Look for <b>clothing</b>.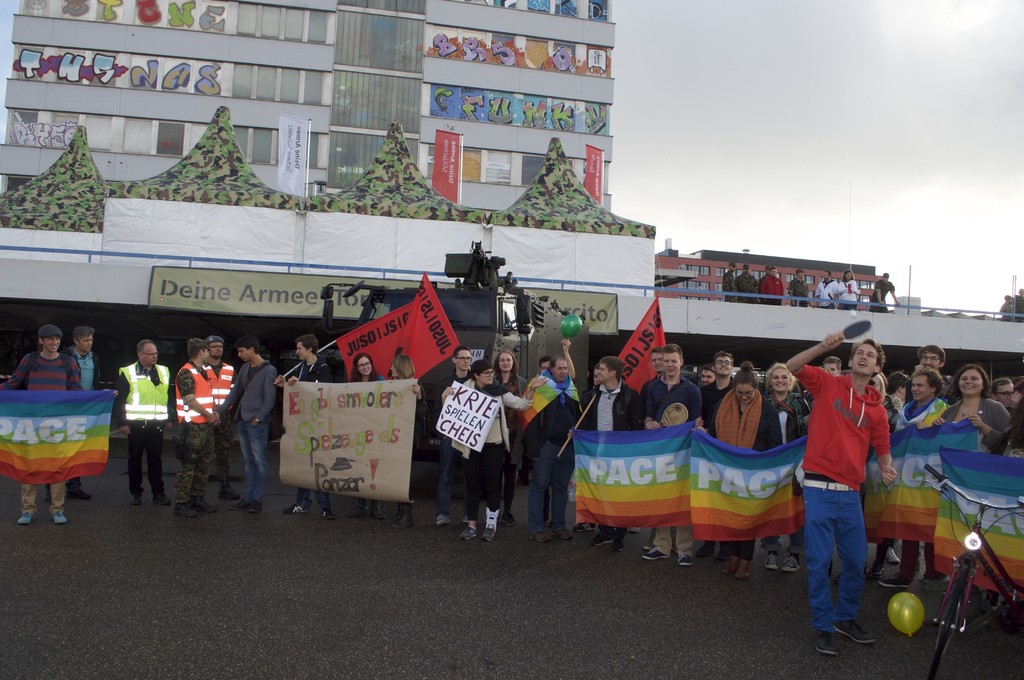
Found: rect(425, 368, 475, 516).
